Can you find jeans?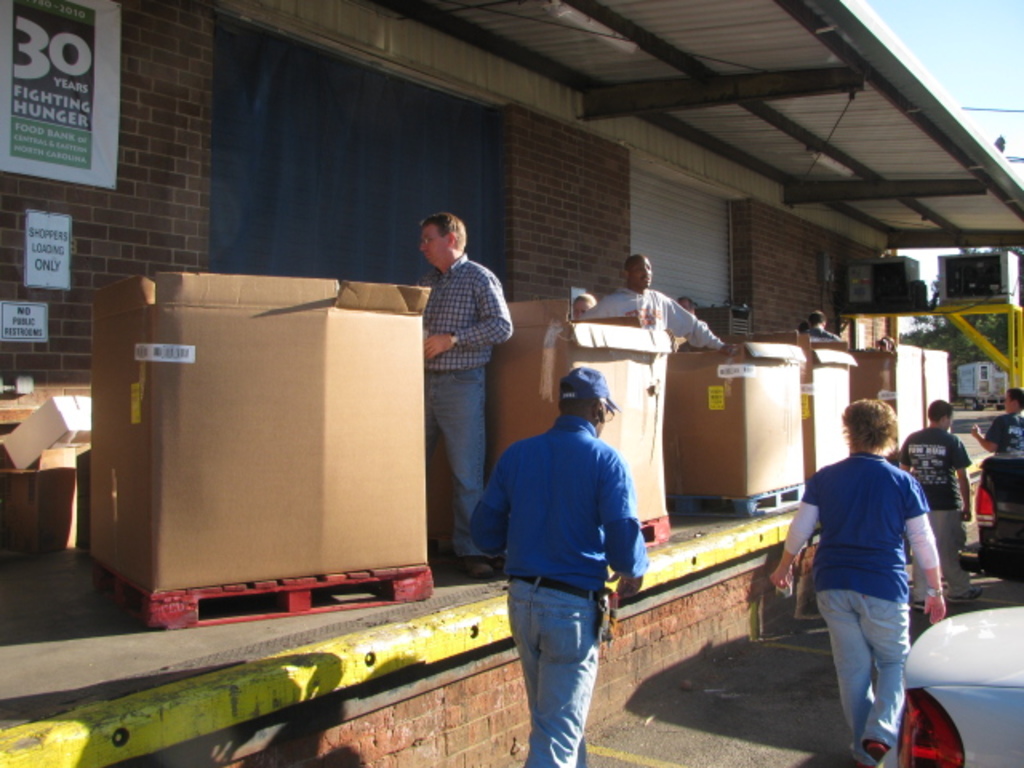
Yes, bounding box: bbox=[427, 362, 486, 558].
